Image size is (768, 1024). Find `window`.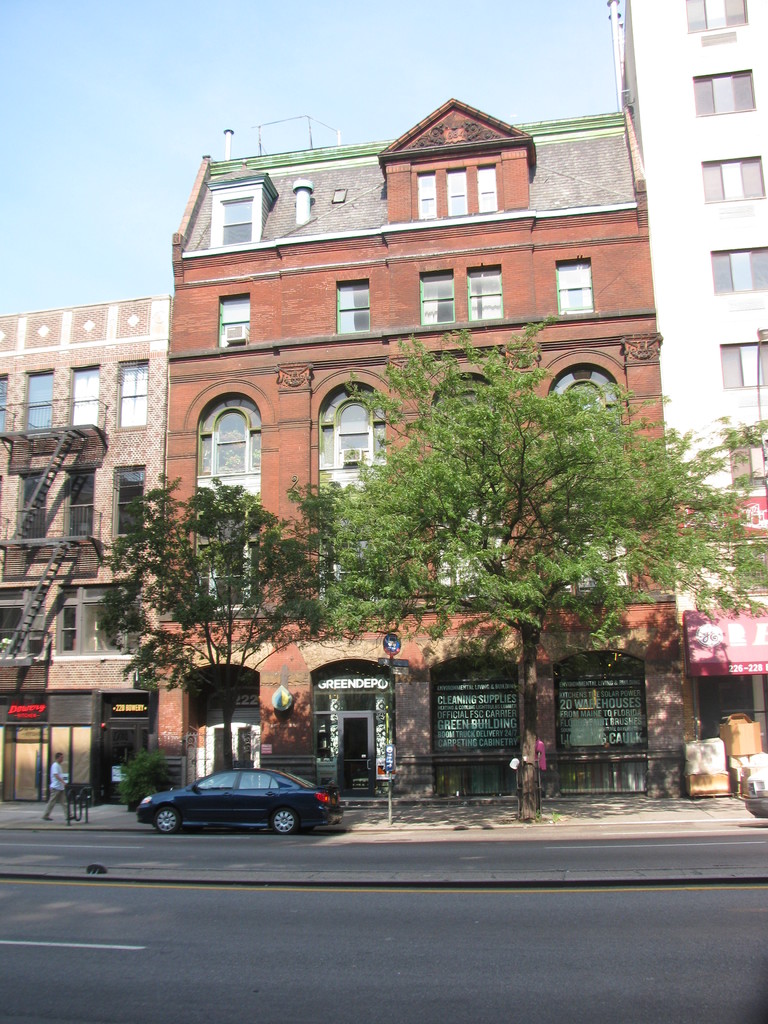
(left=30, top=368, right=54, bottom=428).
